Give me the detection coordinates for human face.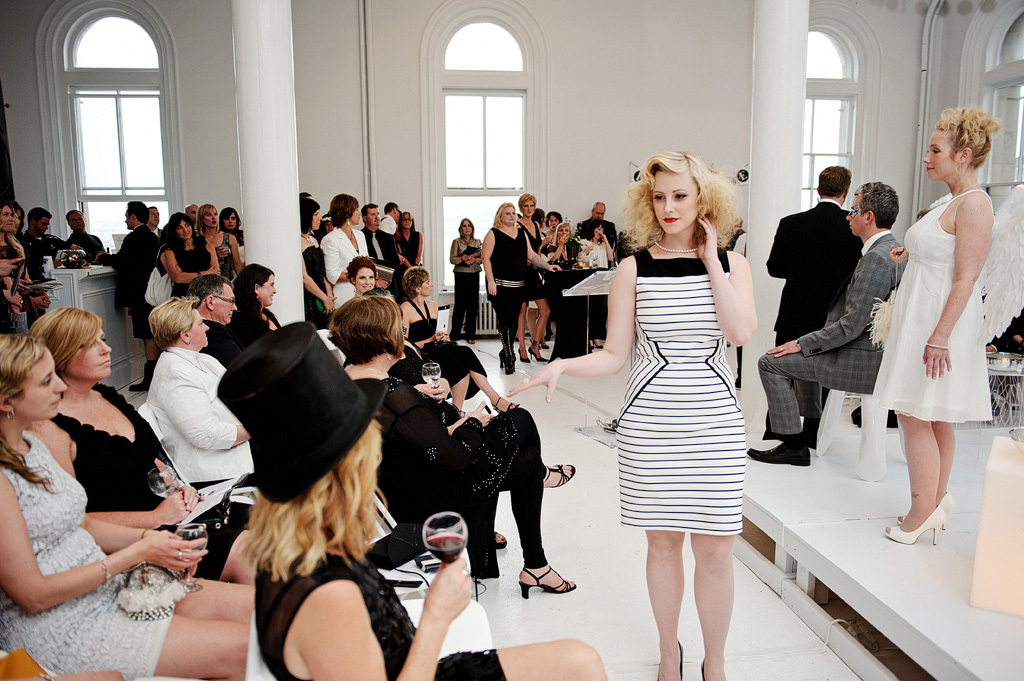
bbox=[126, 211, 131, 228].
